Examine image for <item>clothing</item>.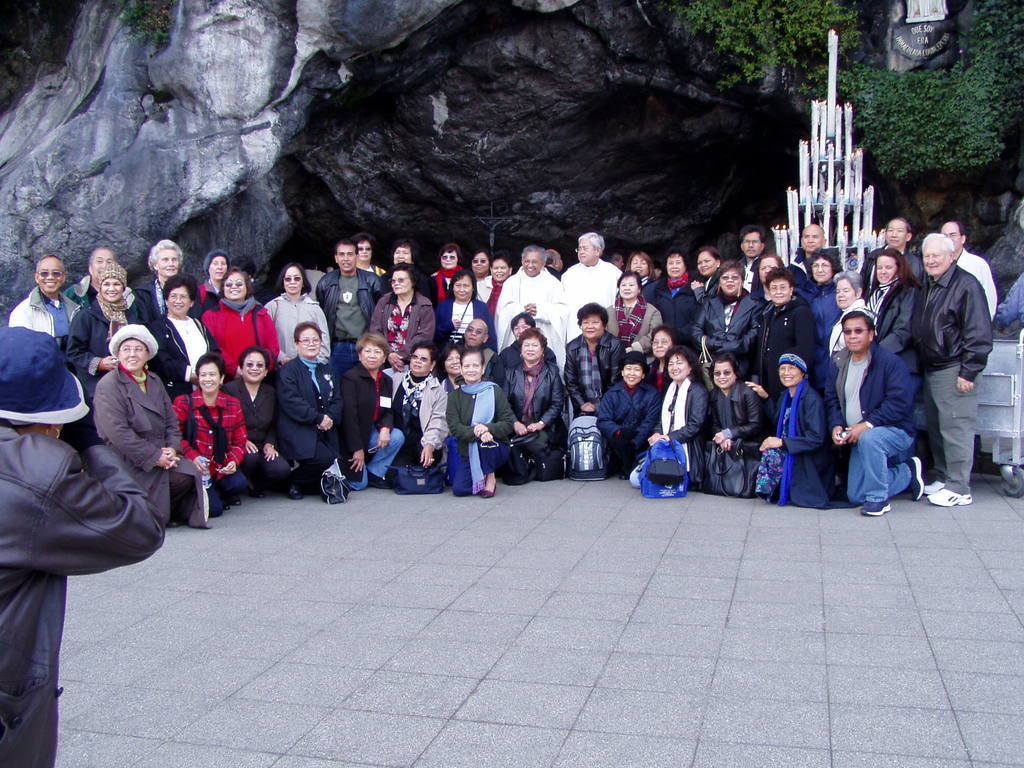
Examination result: [196, 297, 280, 380].
